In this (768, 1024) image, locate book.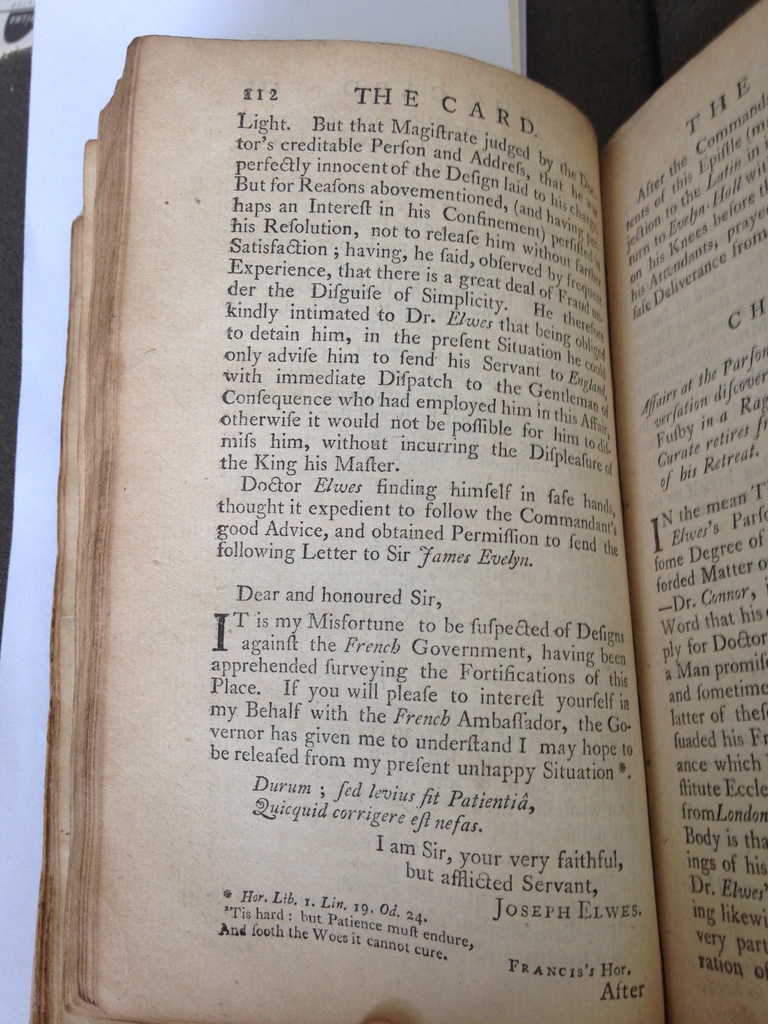
Bounding box: rect(14, 0, 767, 1023).
